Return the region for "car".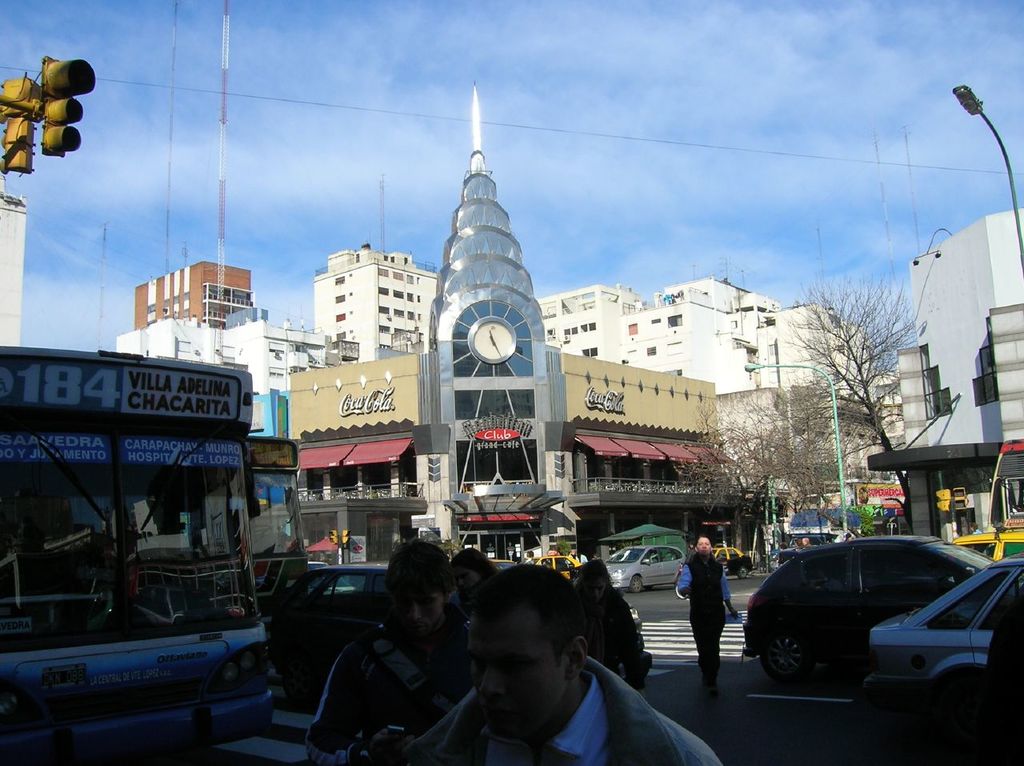
<bbox>605, 547, 687, 593</bbox>.
